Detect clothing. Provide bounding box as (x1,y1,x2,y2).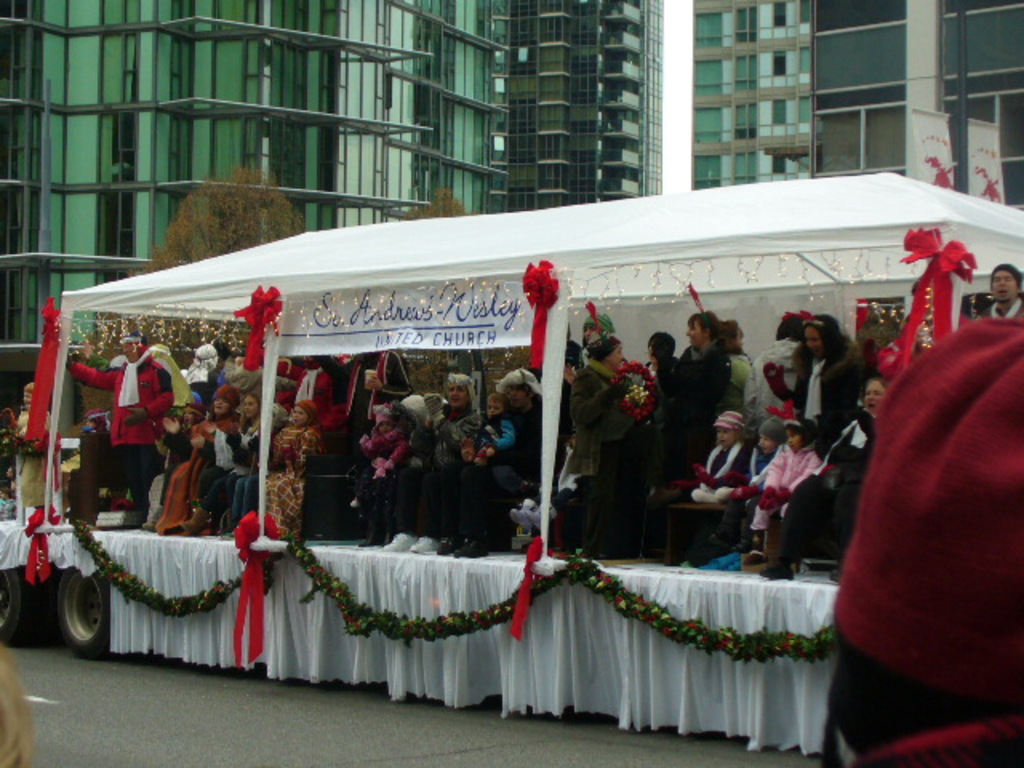
(144,416,238,525).
